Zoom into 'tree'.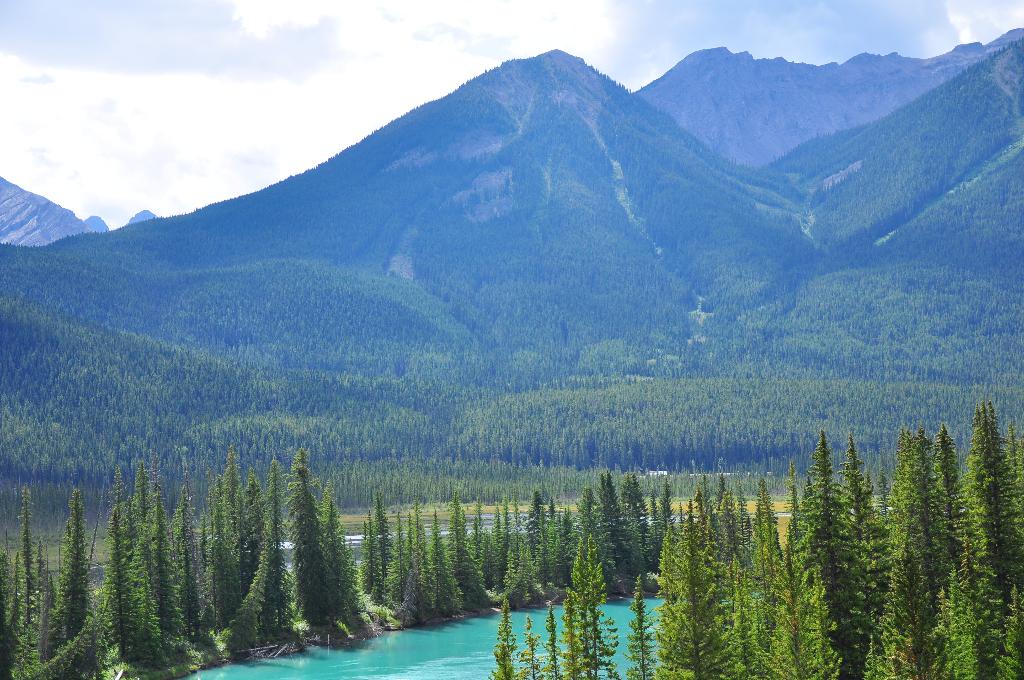
Zoom target: <box>830,432,883,679</box>.
